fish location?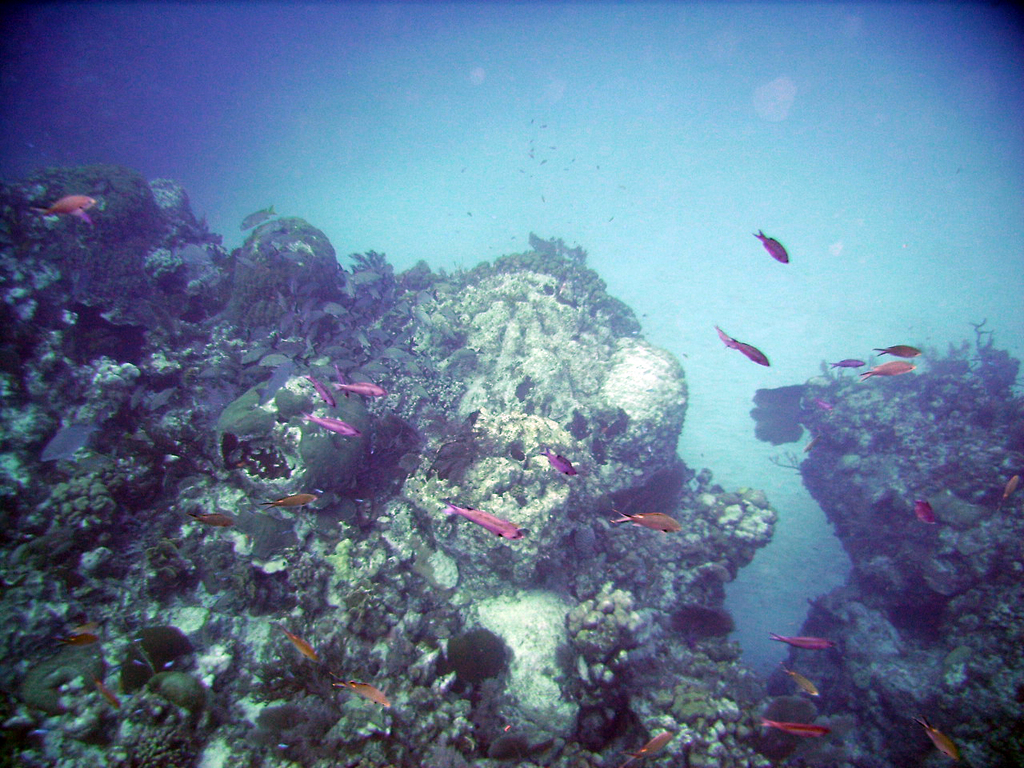
Rect(914, 499, 941, 527)
